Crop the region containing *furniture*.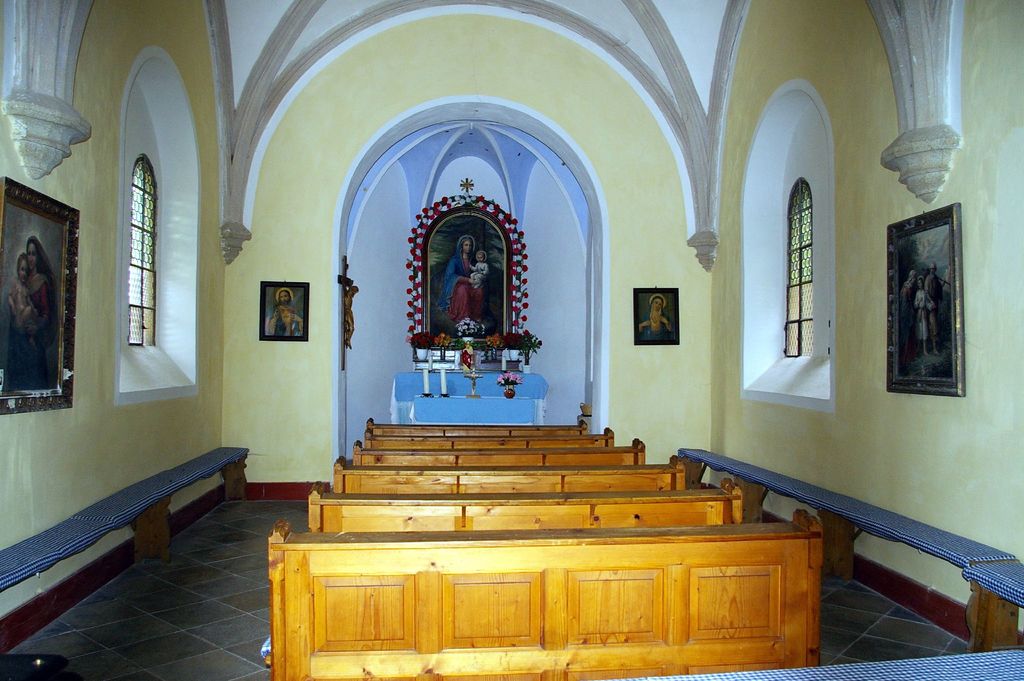
Crop region: {"left": 349, "top": 438, "right": 646, "bottom": 465}.
